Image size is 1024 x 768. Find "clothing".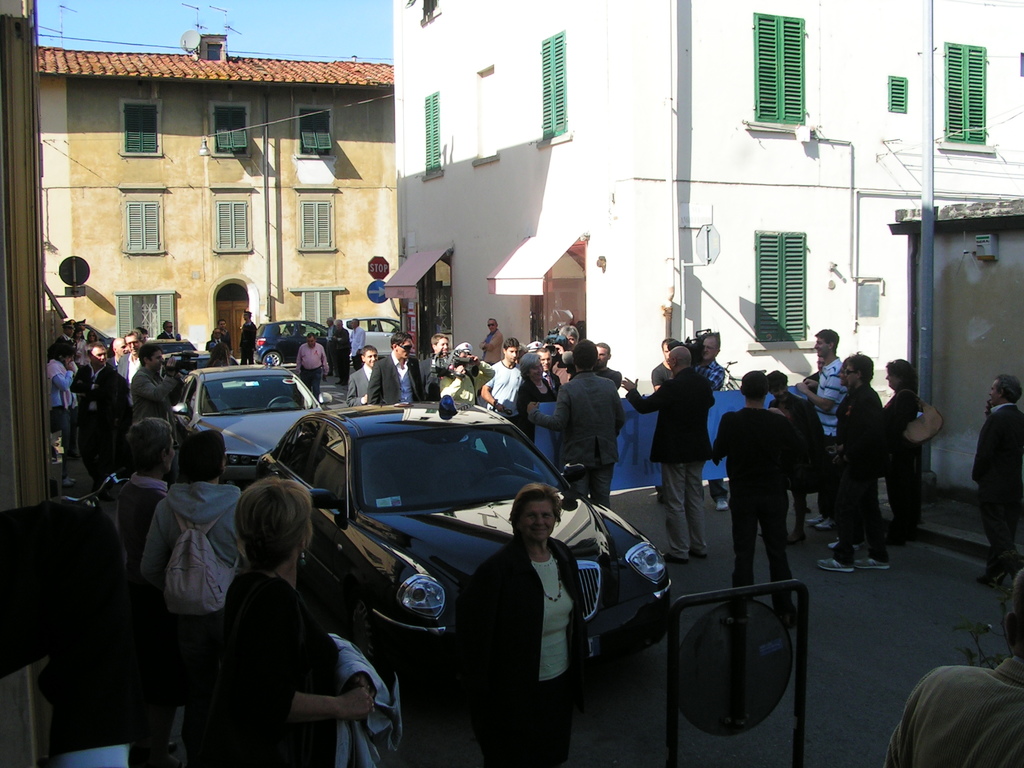
[x1=221, y1=327, x2=234, y2=349].
